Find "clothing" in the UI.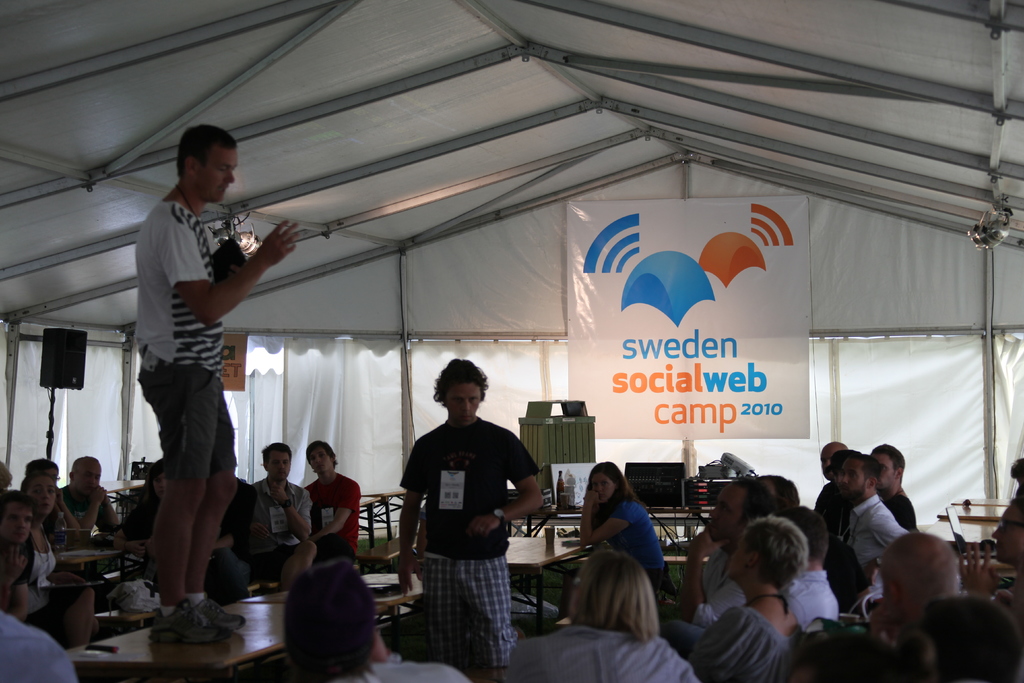
UI element at Rect(845, 488, 908, 579).
